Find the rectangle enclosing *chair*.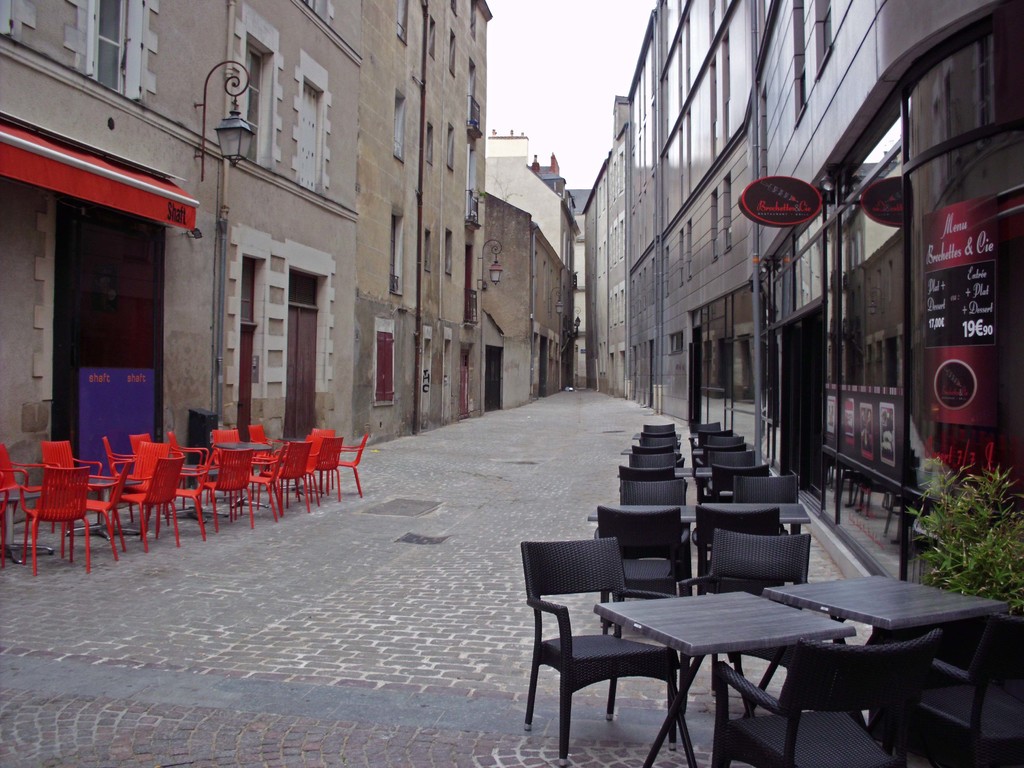
box(694, 504, 785, 595).
